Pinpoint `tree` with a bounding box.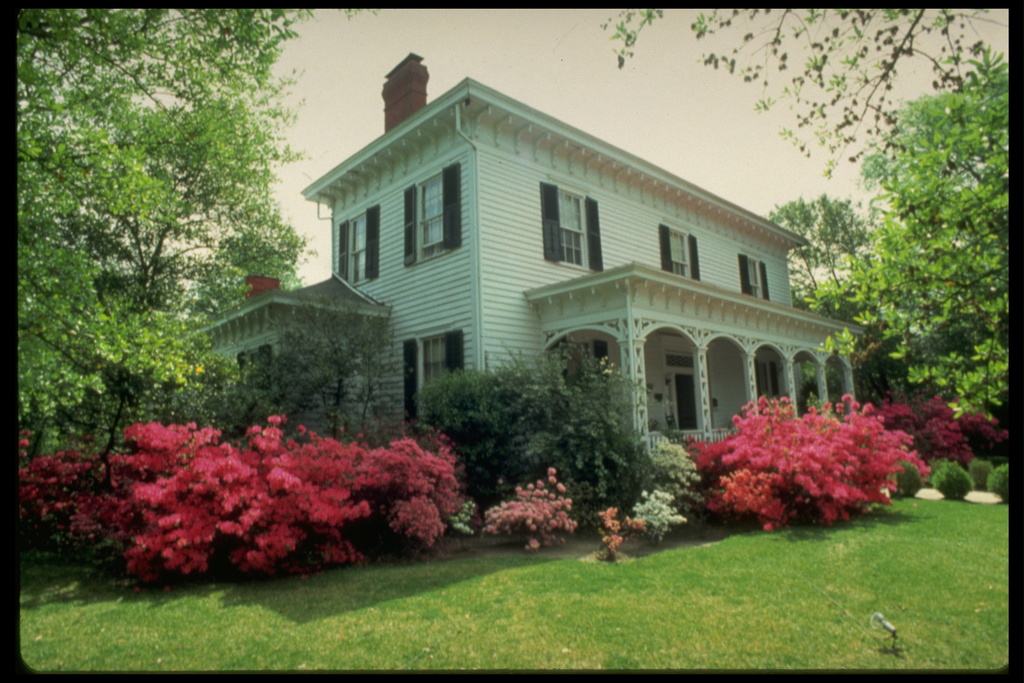
box=[756, 189, 880, 322].
